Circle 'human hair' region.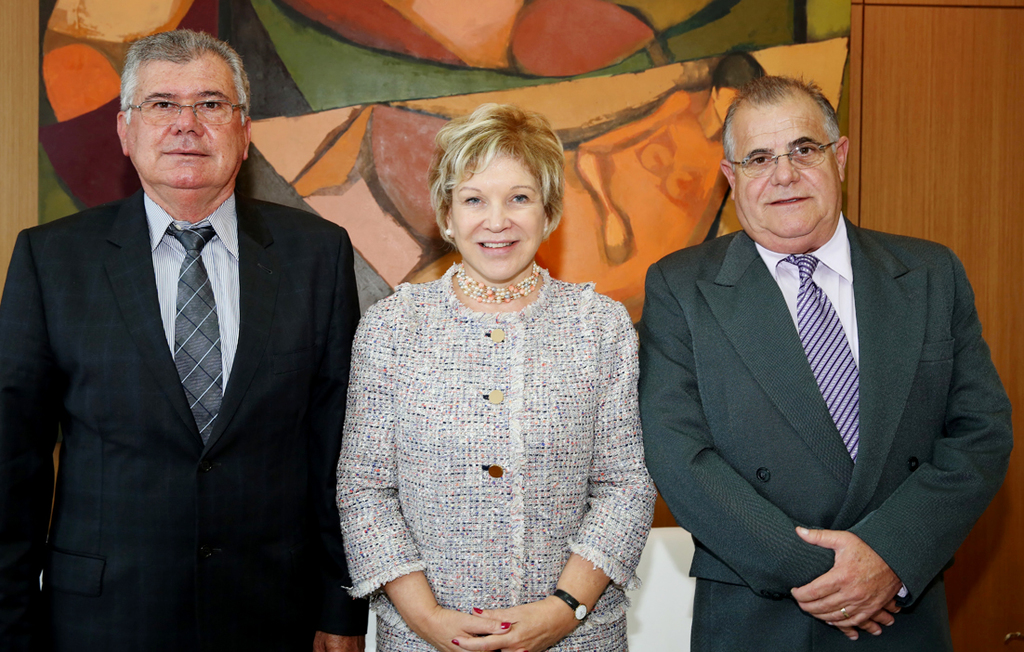
Region: Rect(426, 98, 564, 264).
